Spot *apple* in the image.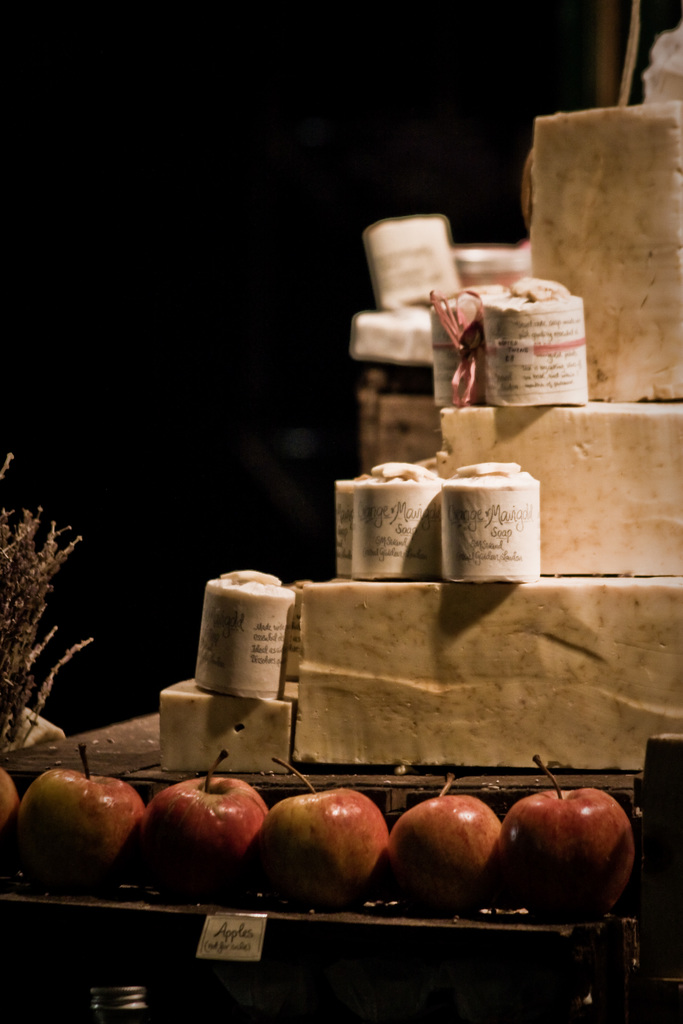
*apple* found at (0,772,26,837).
